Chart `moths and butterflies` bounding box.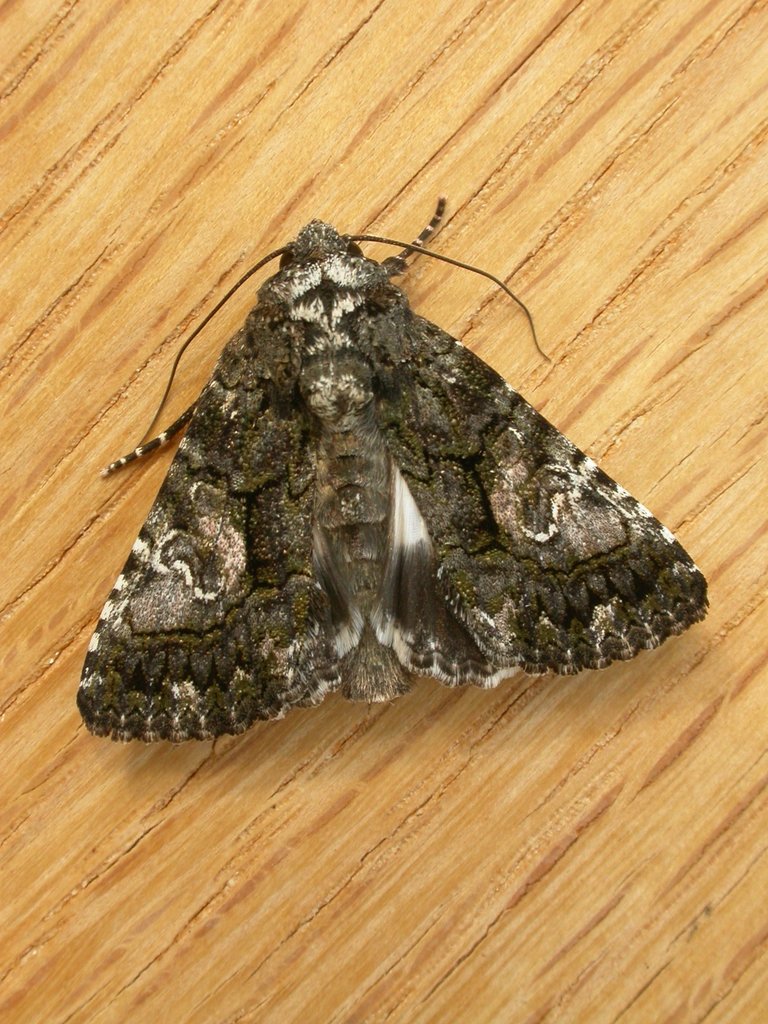
Charted: <region>74, 195, 713, 745</region>.
